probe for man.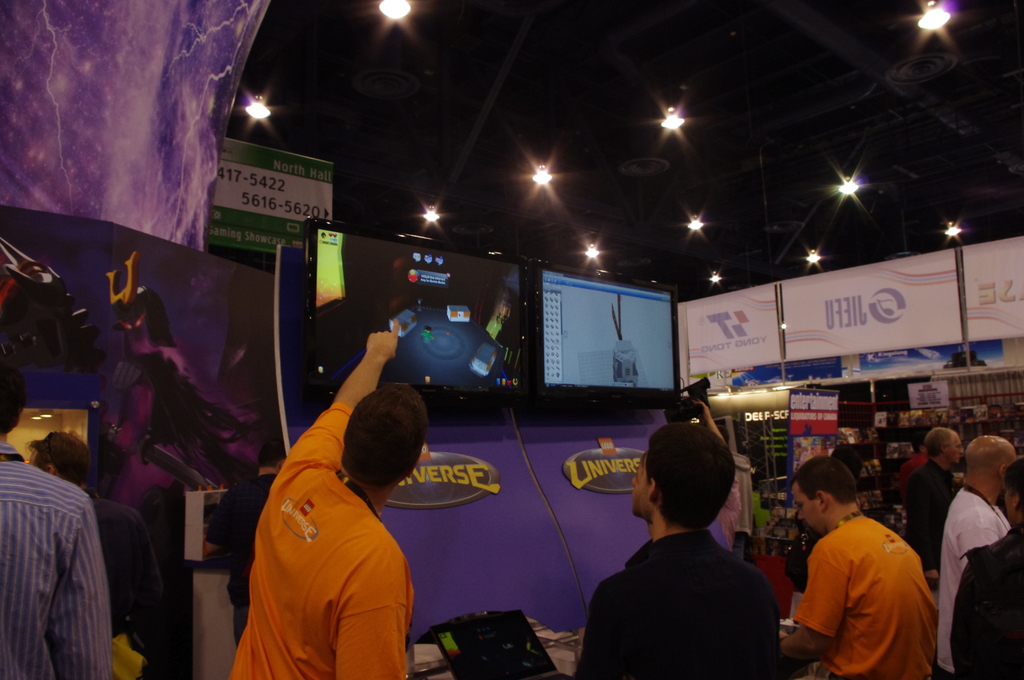
Probe result: bbox=[781, 480, 951, 679].
